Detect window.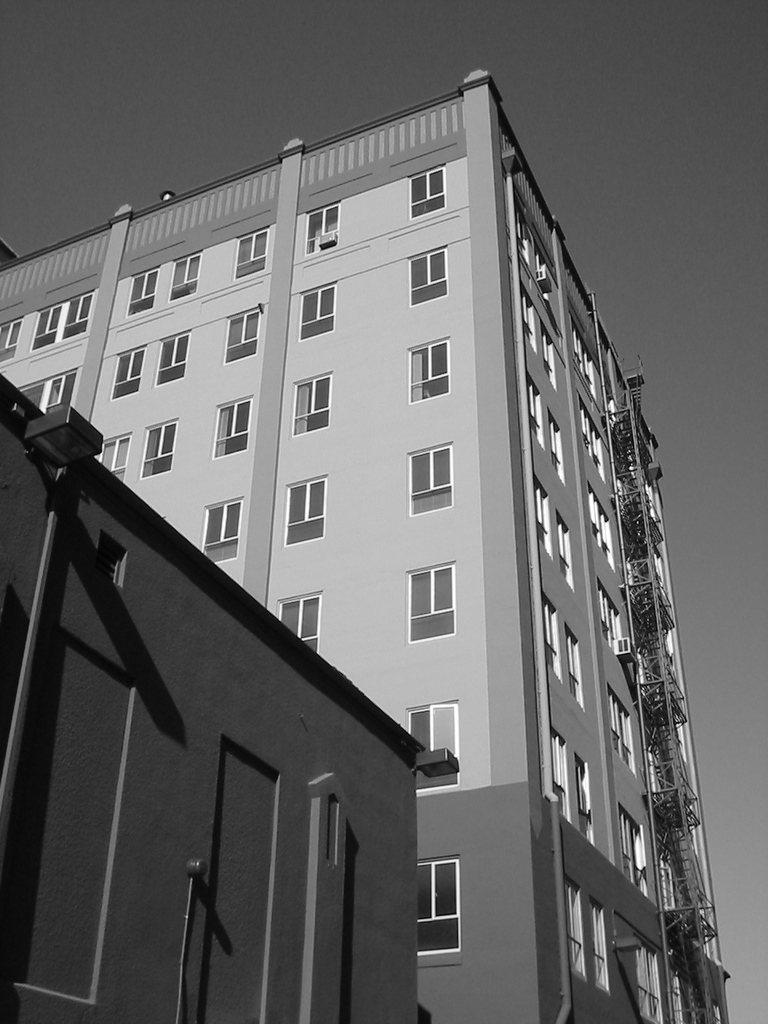
Detected at [x1=416, y1=854, x2=470, y2=966].
